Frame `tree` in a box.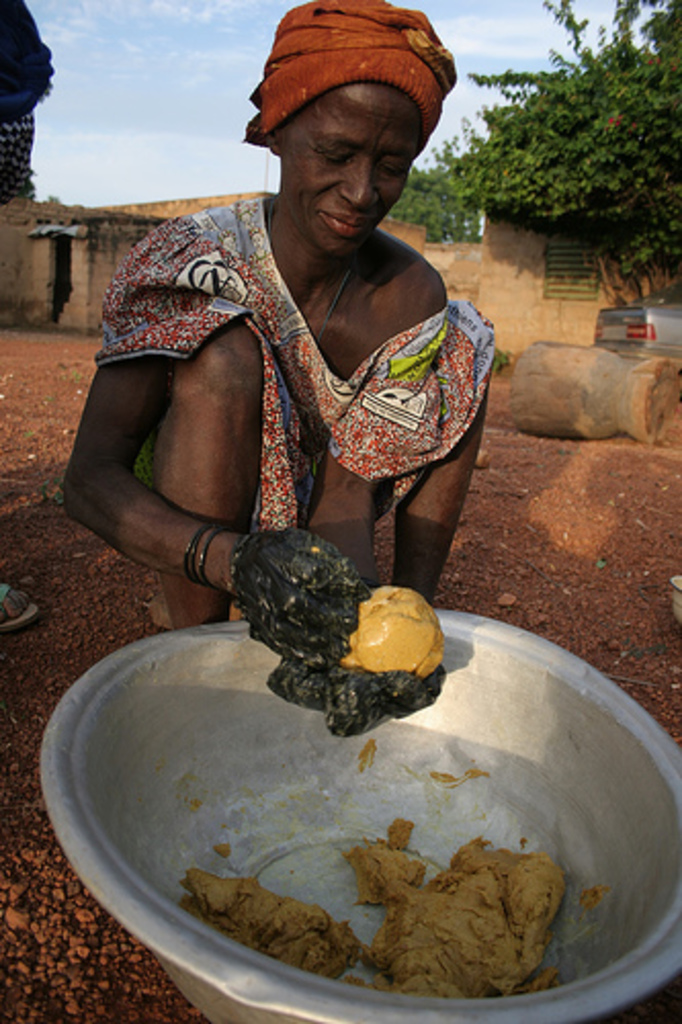
region(459, 0, 668, 319).
